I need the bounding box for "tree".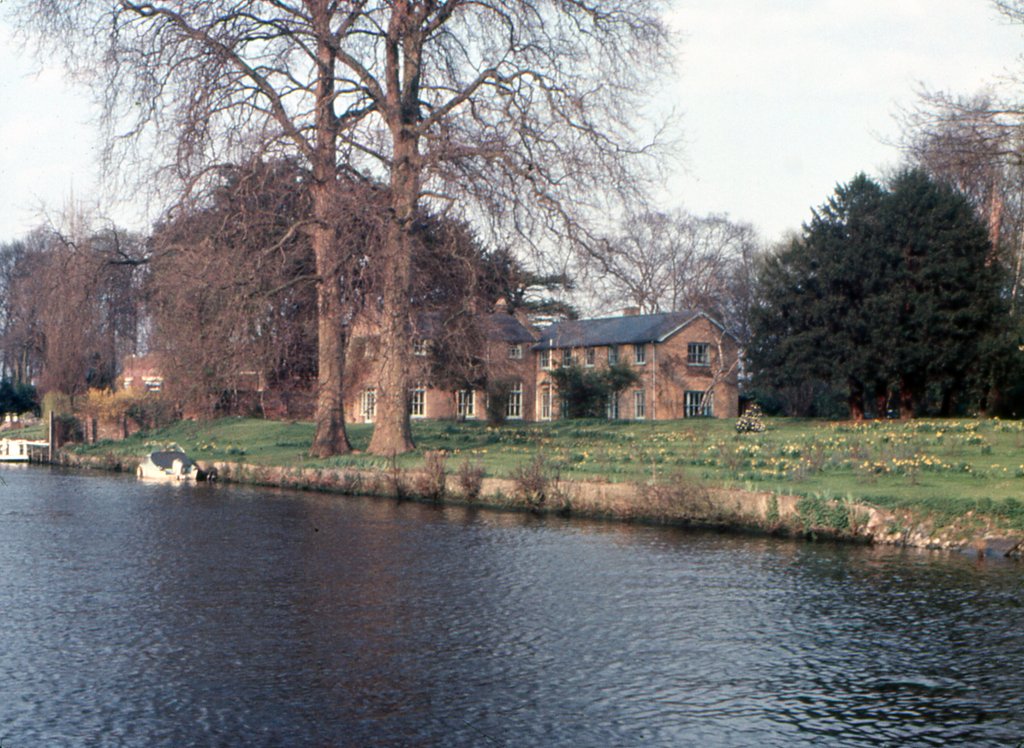
Here it is: box(748, 141, 1008, 427).
